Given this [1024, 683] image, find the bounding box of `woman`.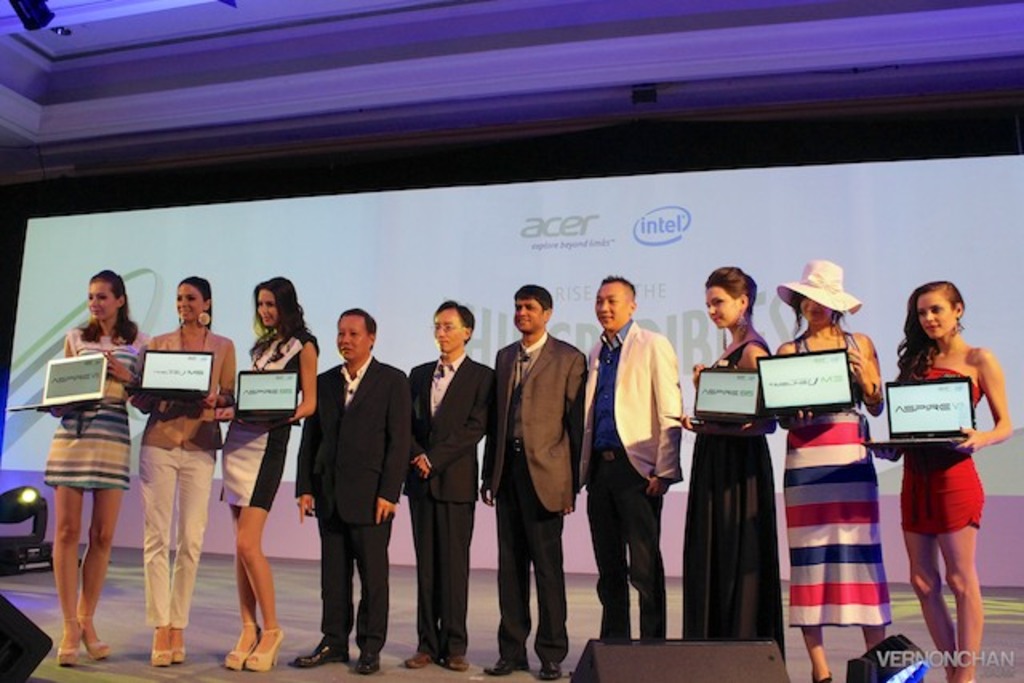
box=[888, 277, 1011, 681].
